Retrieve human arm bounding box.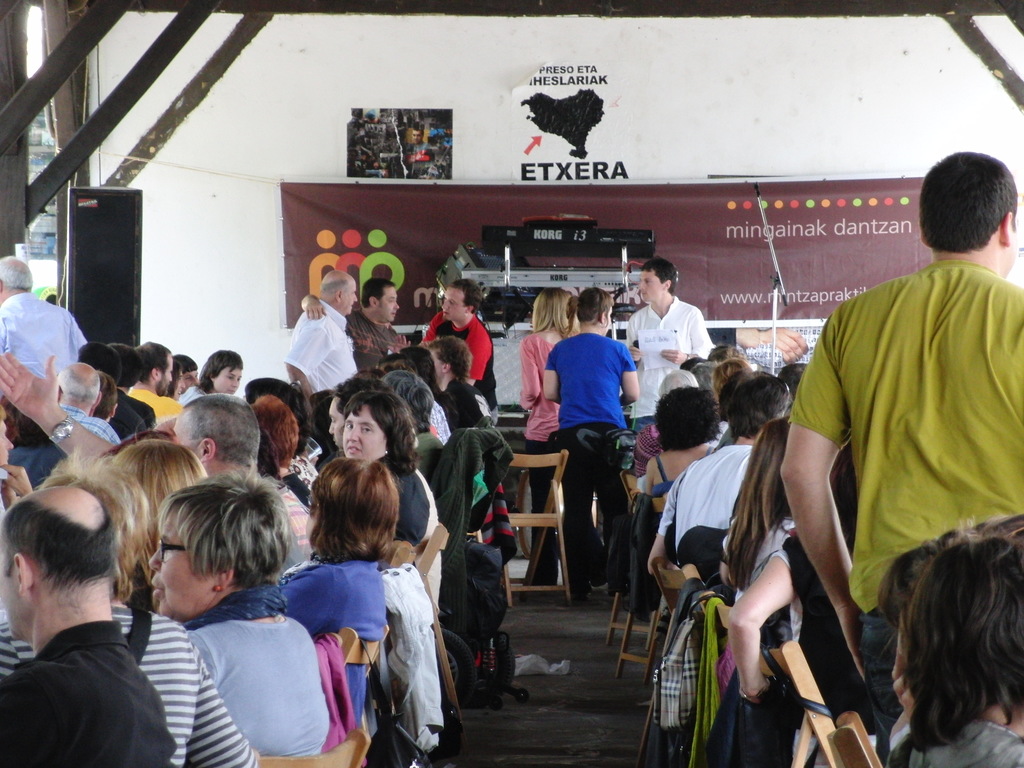
Bounding box: (x1=621, y1=348, x2=634, y2=404).
